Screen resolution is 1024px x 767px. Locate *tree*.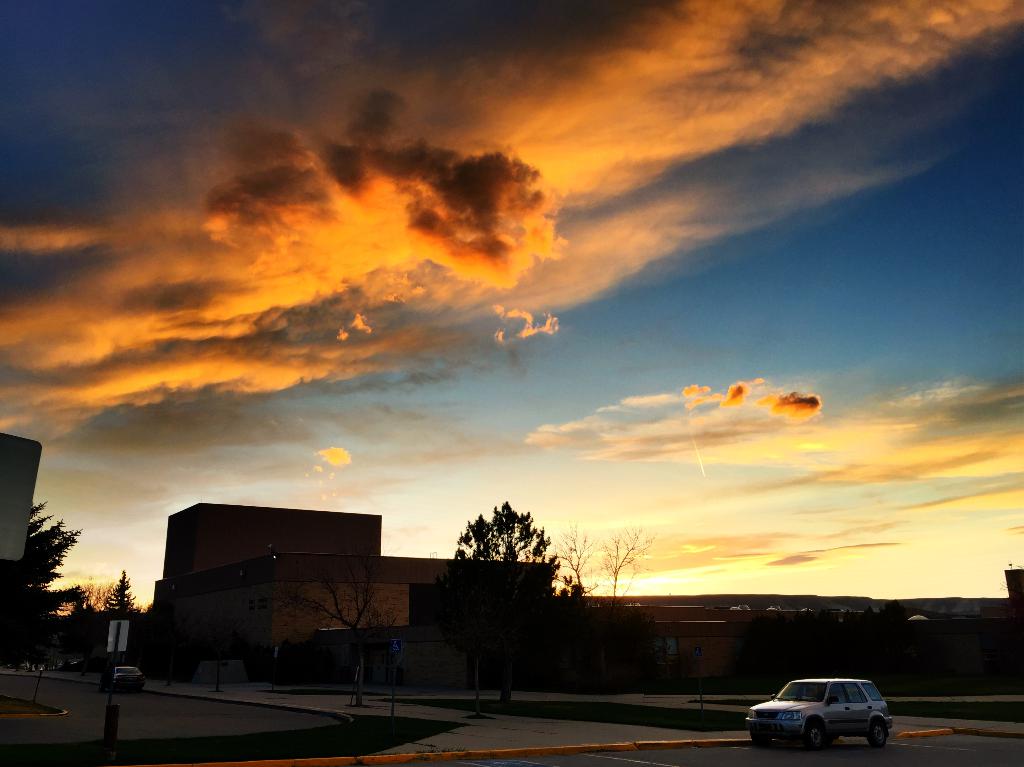
[434,497,589,691].
